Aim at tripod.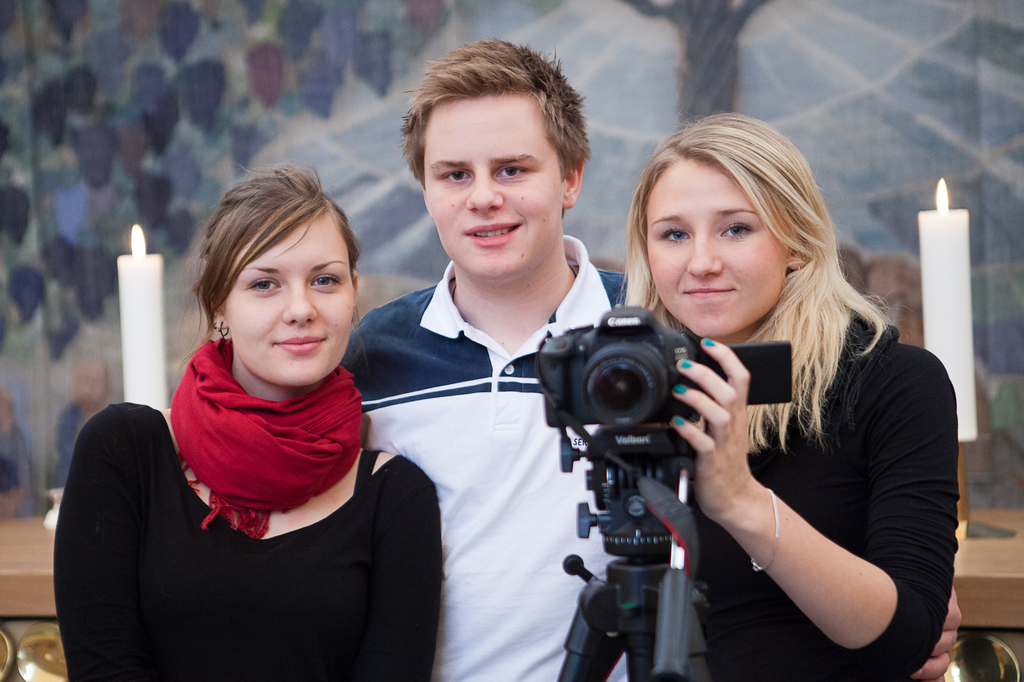
Aimed at crop(552, 427, 715, 681).
